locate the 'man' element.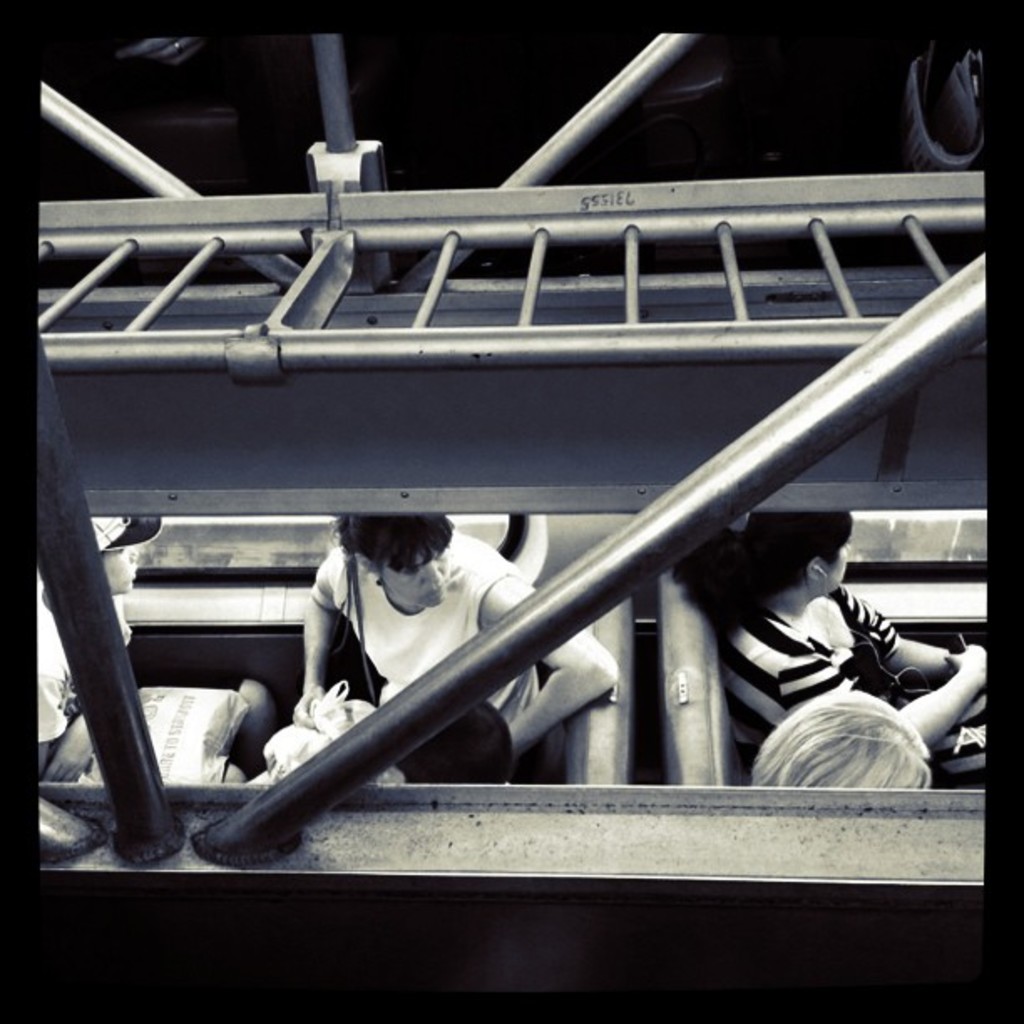
Element bbox: bbox=[301, 507, 611, 781].
